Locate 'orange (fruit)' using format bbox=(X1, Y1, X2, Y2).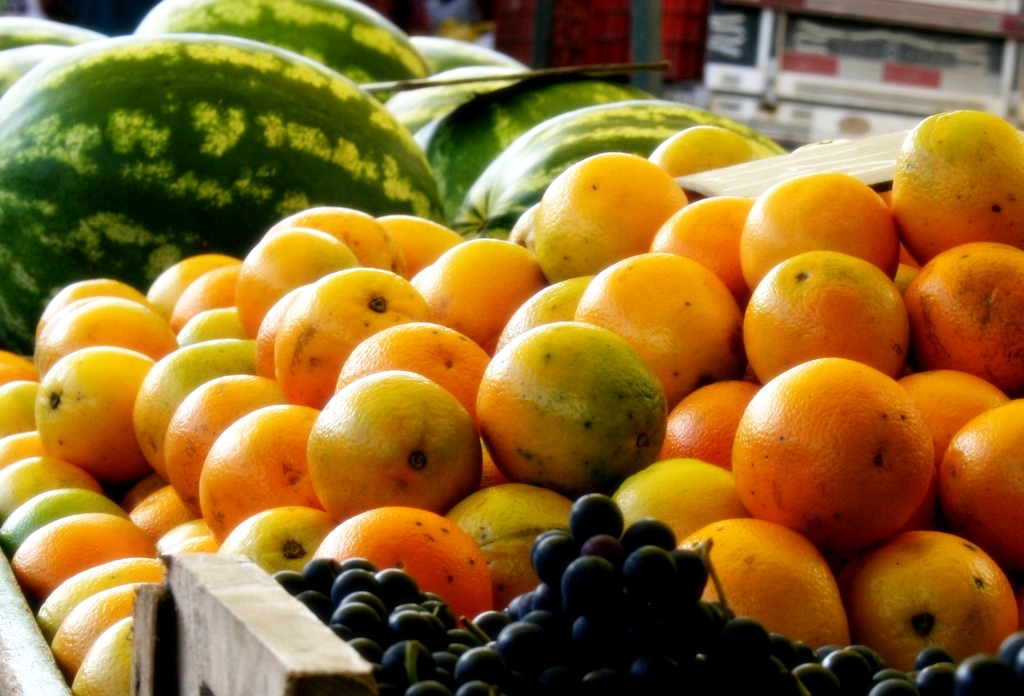
bbox=(697, 522, 845, 646).
